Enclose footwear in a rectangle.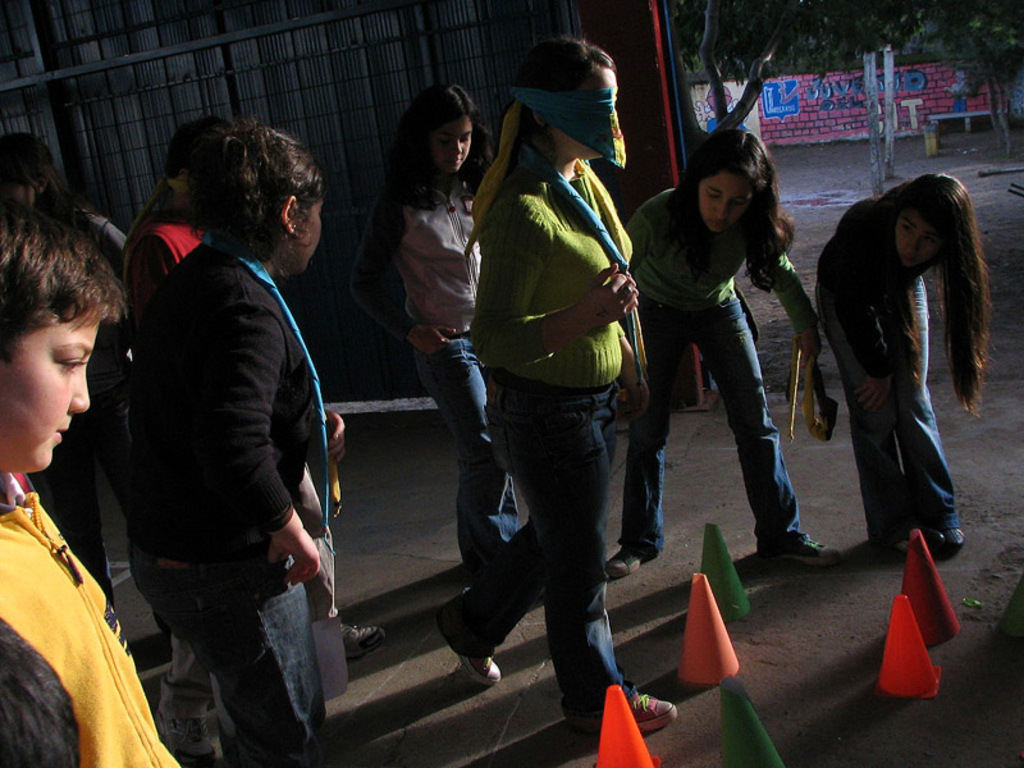
BBox(759, 541, 833, 564).
